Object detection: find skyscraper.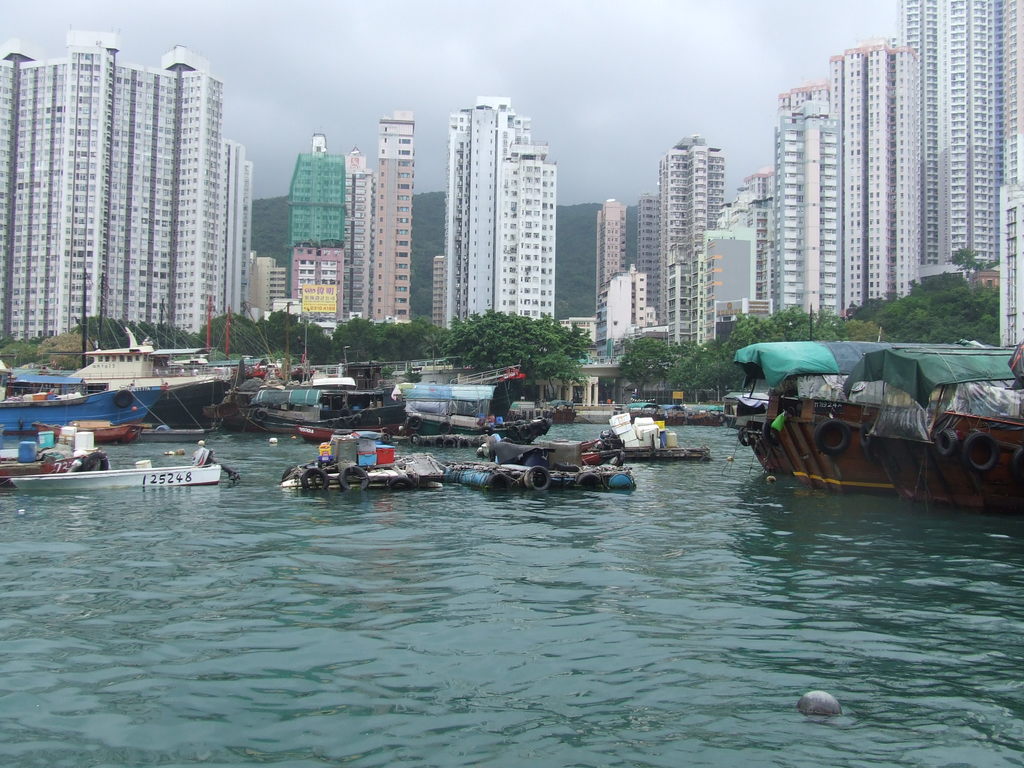
x1=660, y1=134, x2=724, y2=346.
